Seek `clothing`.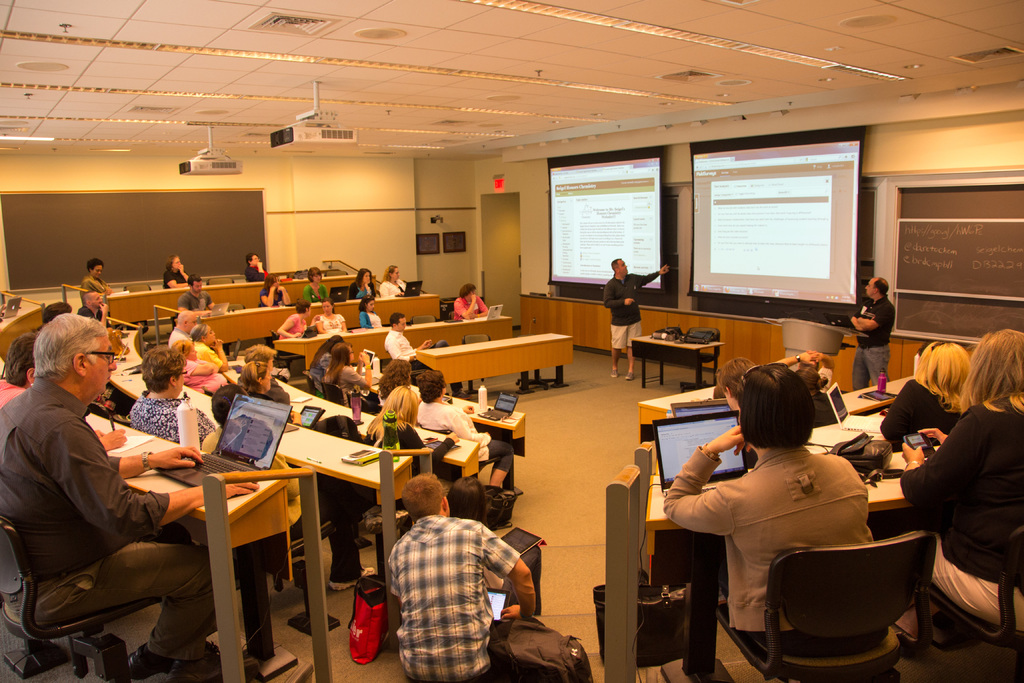
[x1=271, y1=378, x2=289, y2=409].
